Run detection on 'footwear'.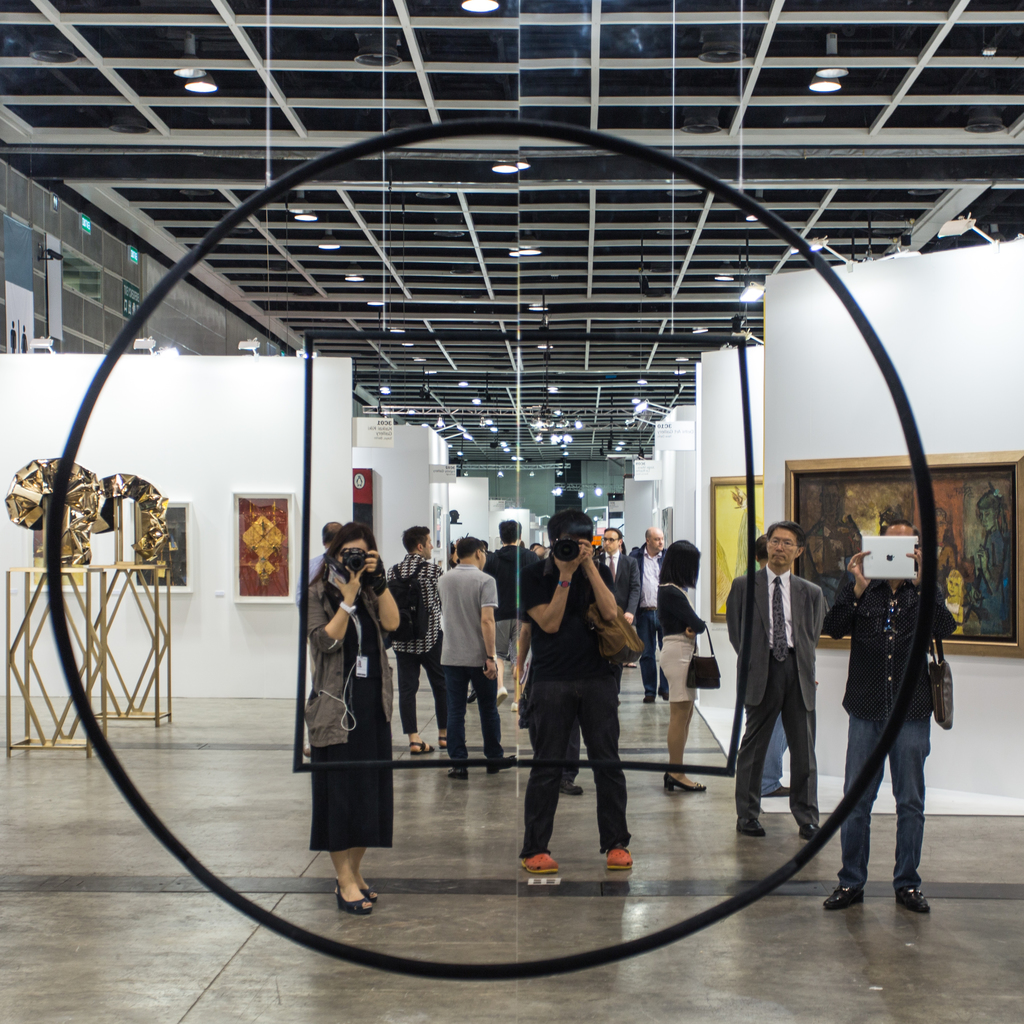
Result: (447, 767, 465, 782).
